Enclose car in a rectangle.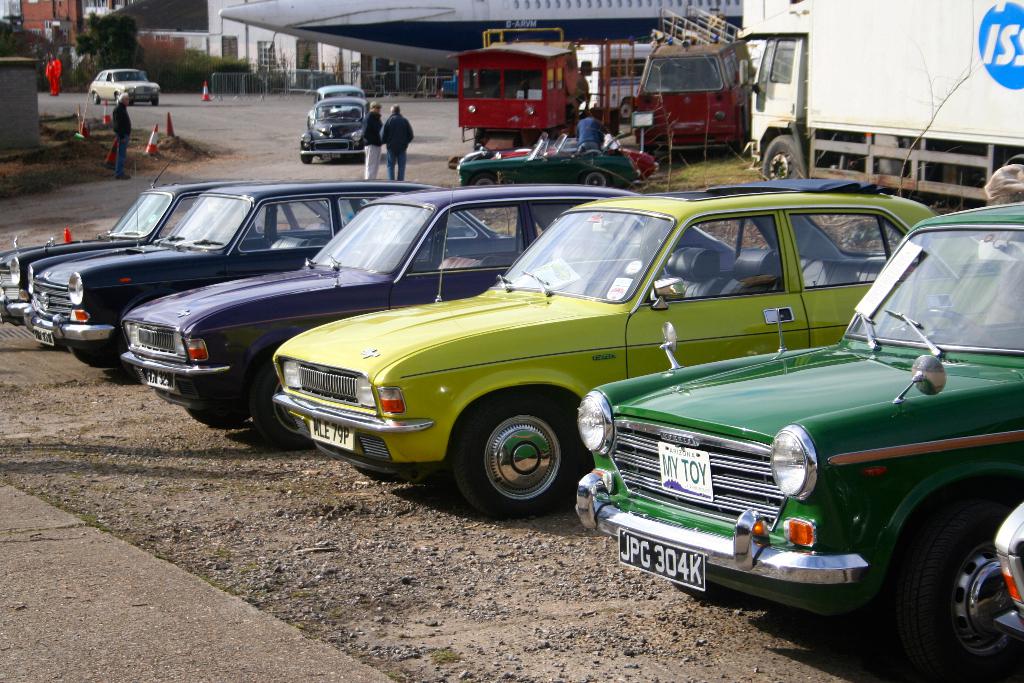
452:138:635:188.
